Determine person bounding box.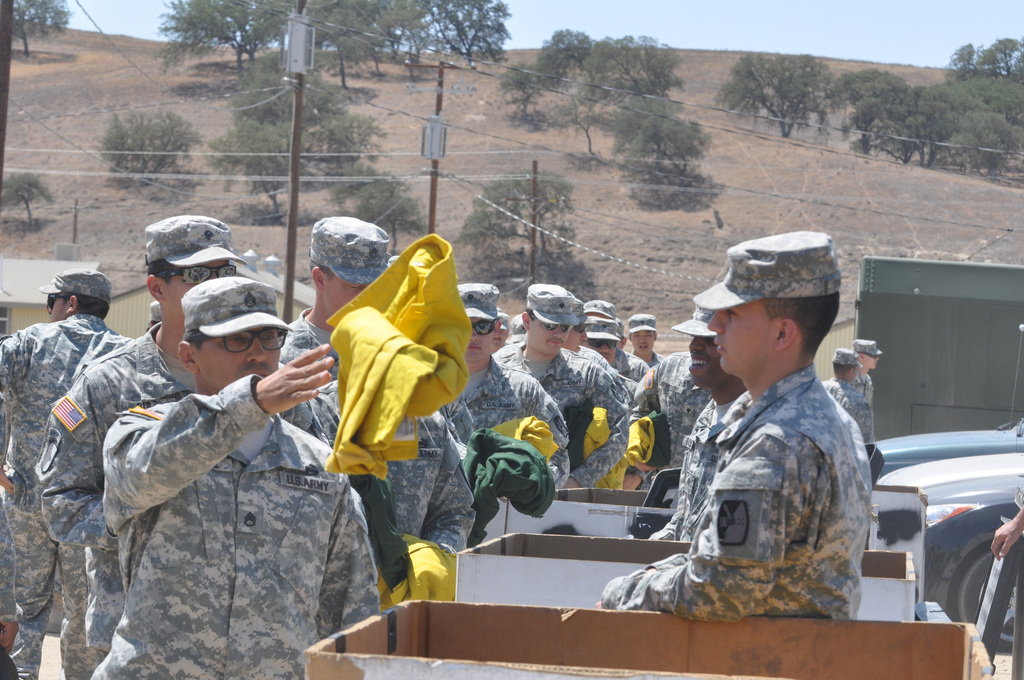
Determined: bbox(824, 348, 874, 453).
